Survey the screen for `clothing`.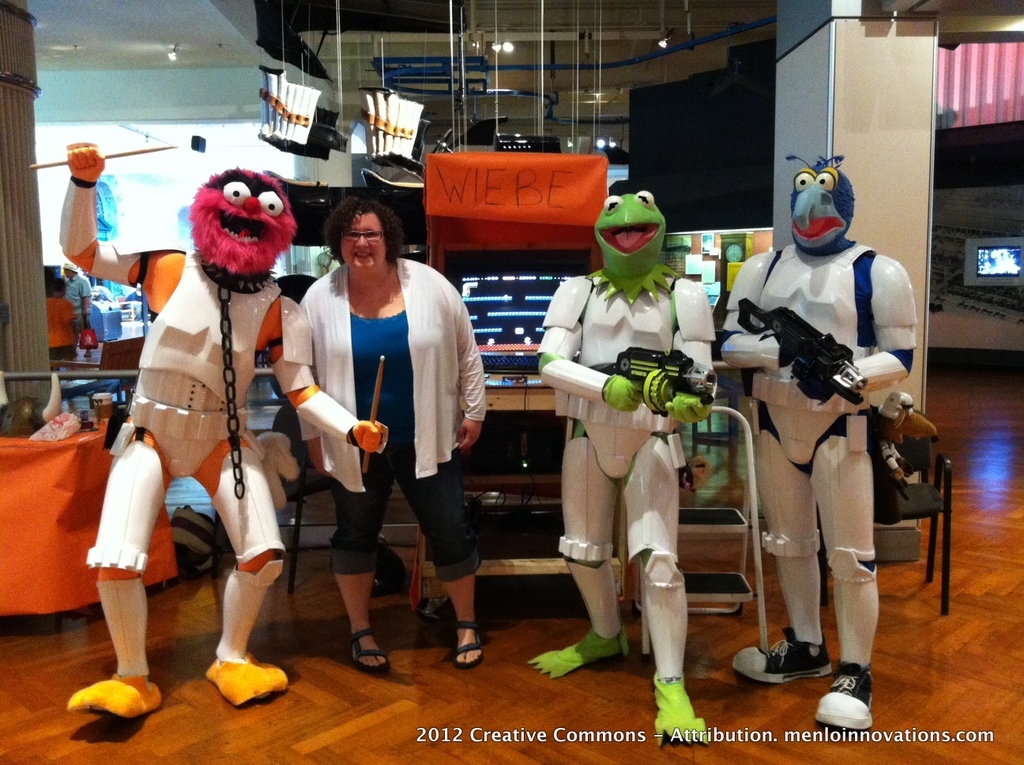
Survey found: left=289, top=258, right=480, bottom=488.
